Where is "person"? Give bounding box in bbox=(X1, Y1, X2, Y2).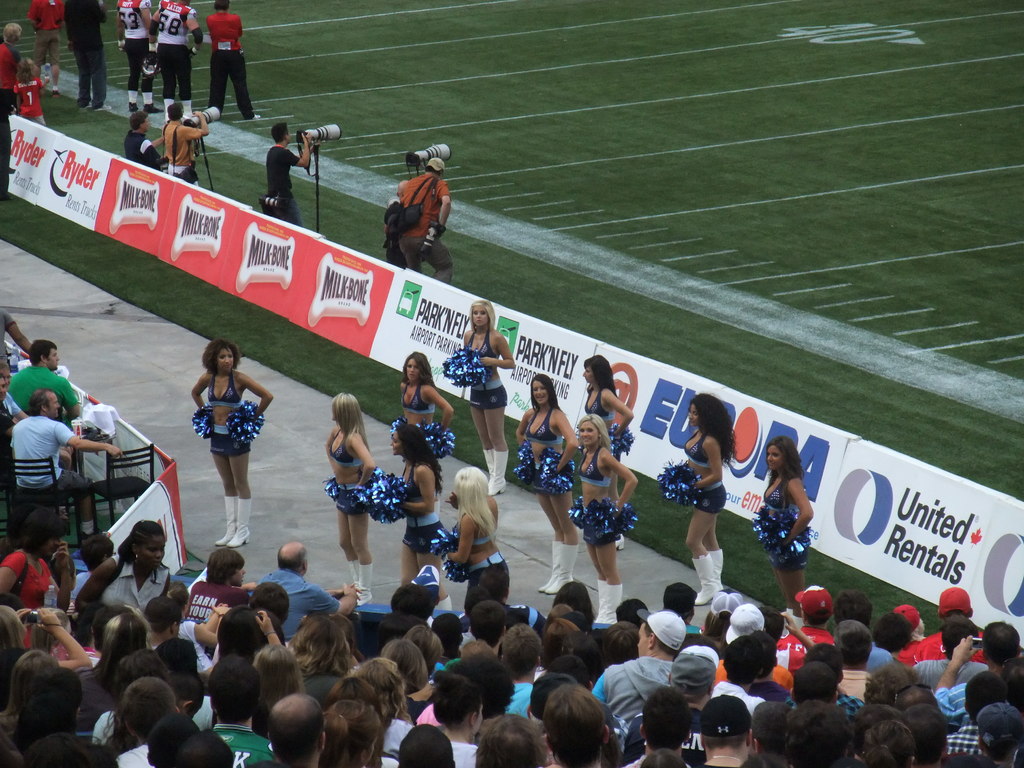
bbox=(351, 655, 420, 750).
